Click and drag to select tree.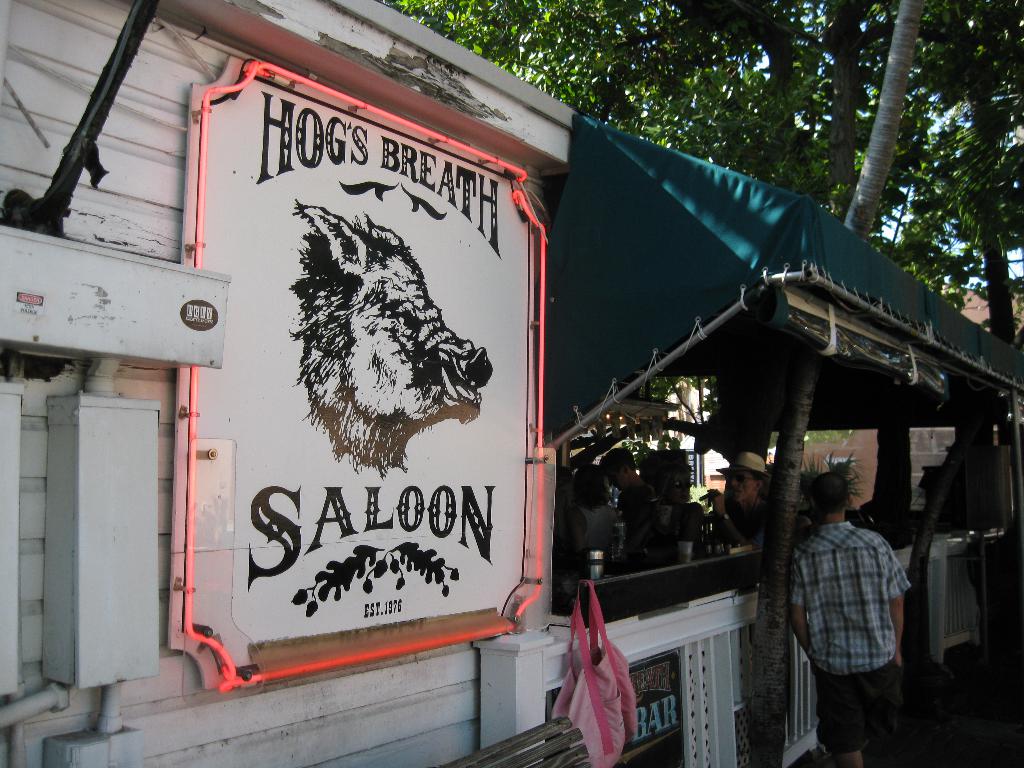
Selection: [left=819, top=0, right=1023, bottom=345].
